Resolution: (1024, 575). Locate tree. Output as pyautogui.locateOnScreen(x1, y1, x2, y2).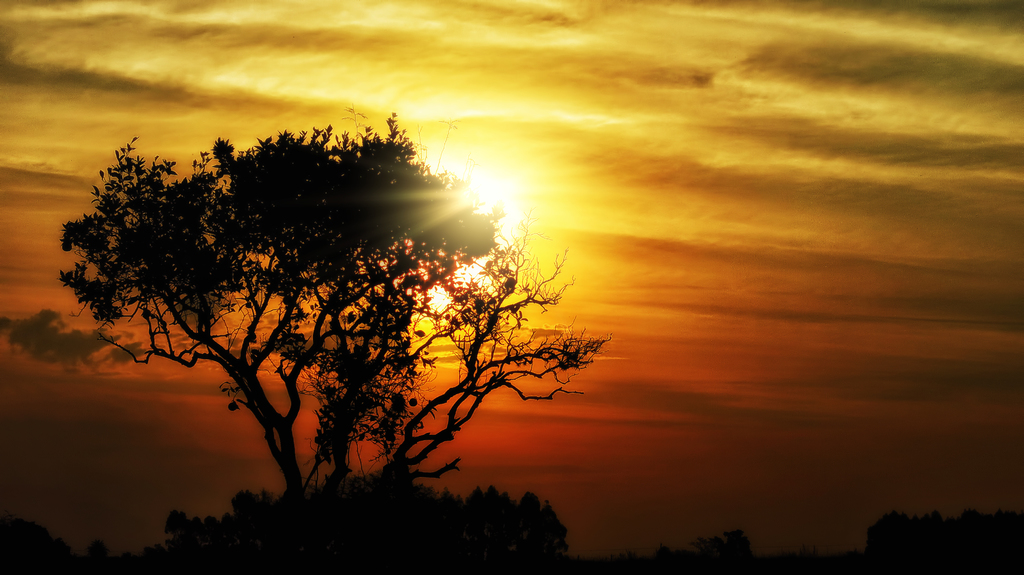
pyautogui.locateOnScreen(53, 91, 602, 512).
